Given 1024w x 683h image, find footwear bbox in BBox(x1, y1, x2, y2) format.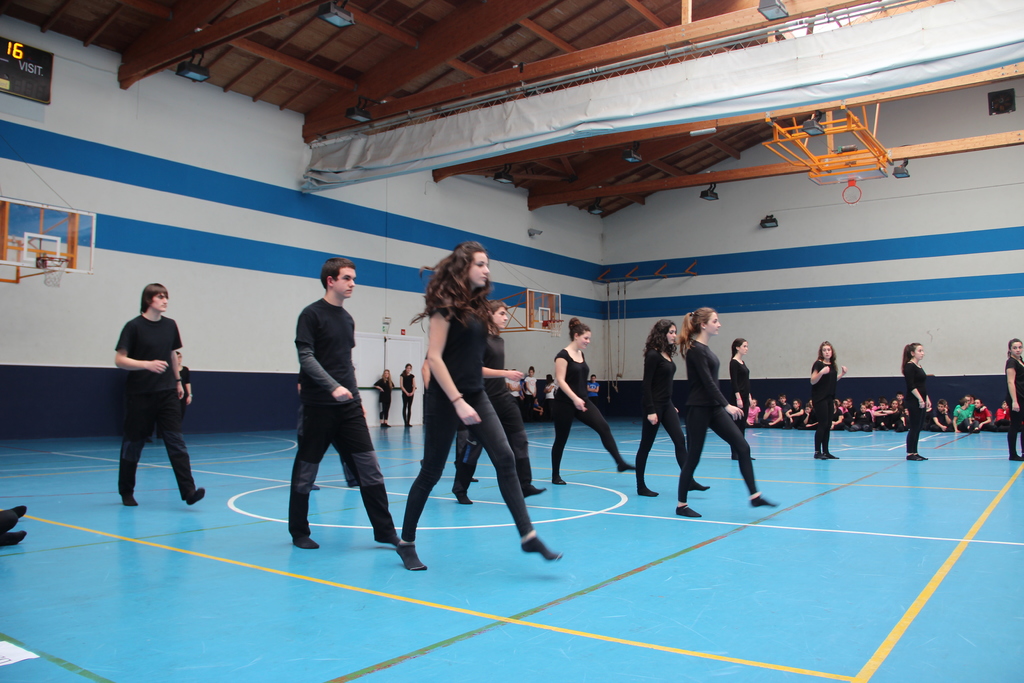
BBox(1009, 456, 1023, 461).
